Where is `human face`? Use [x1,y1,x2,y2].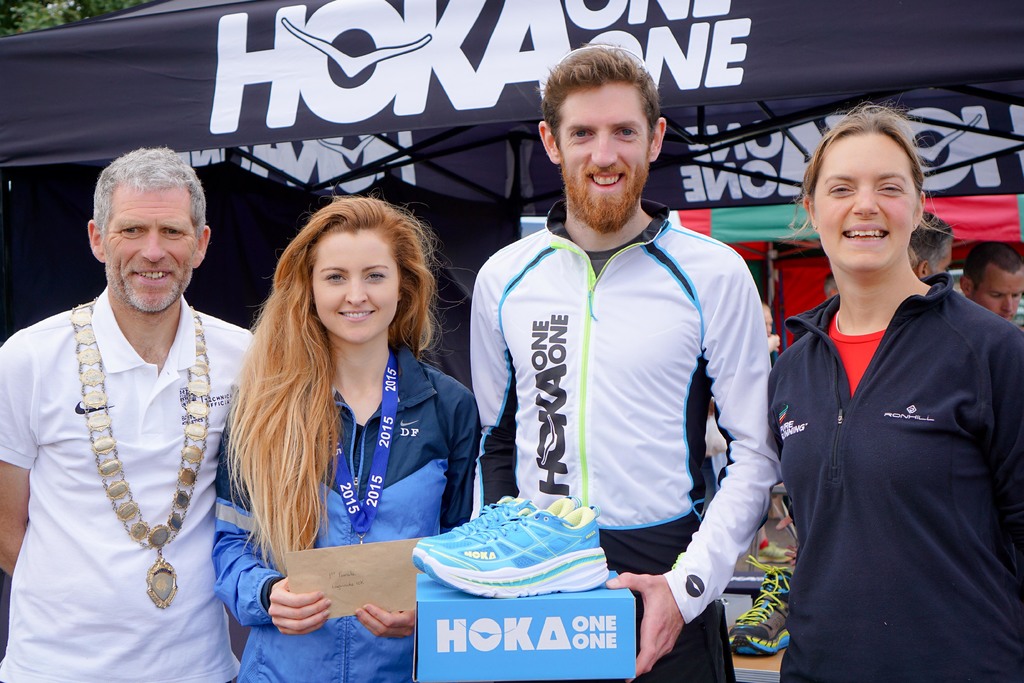
[558,84,648,235].
